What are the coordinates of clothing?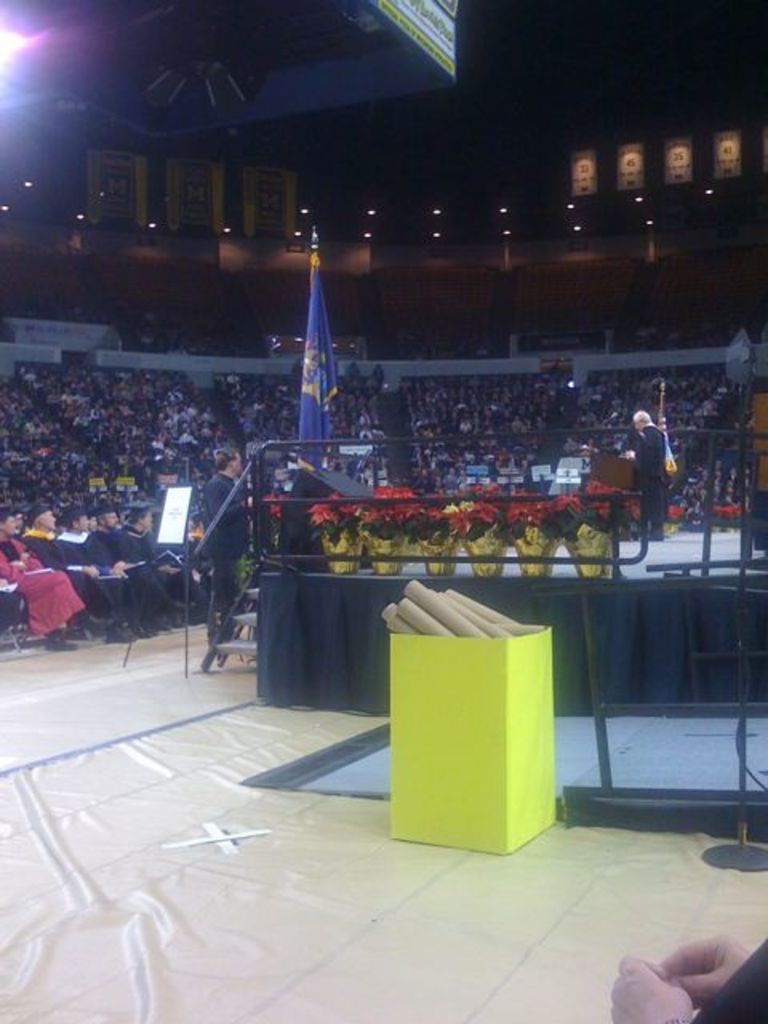
l=701, t=931, r=766, b=1022.
